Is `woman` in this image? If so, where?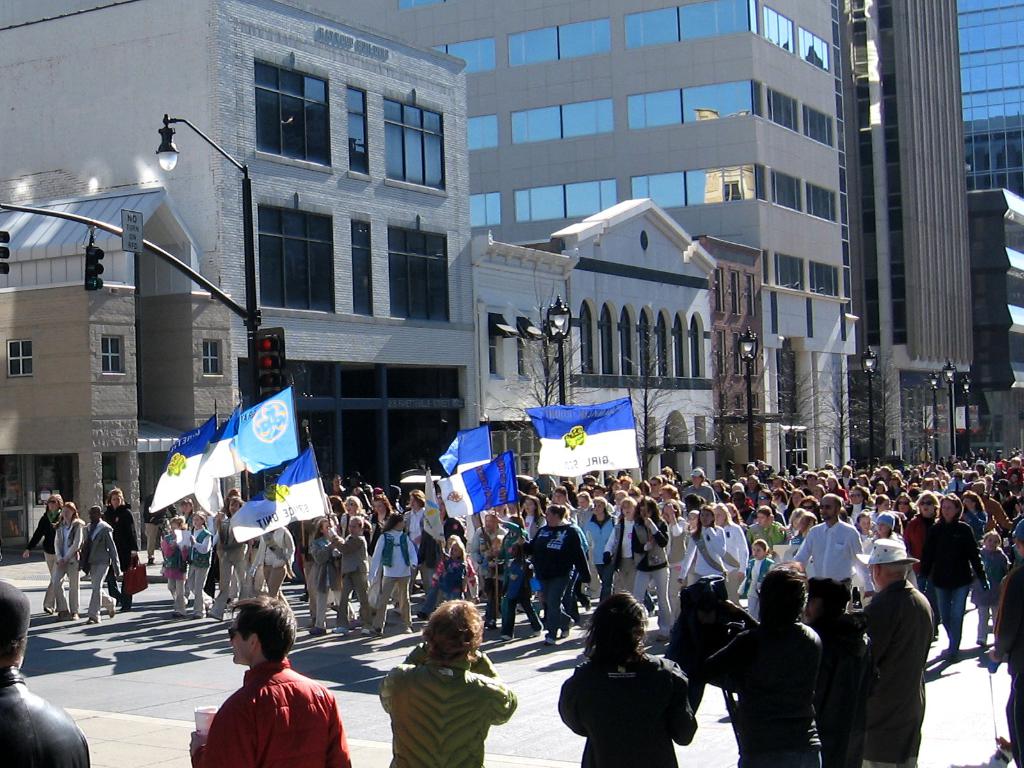
Yes, at x1=756, y1=490, x2=770, y2=505.
